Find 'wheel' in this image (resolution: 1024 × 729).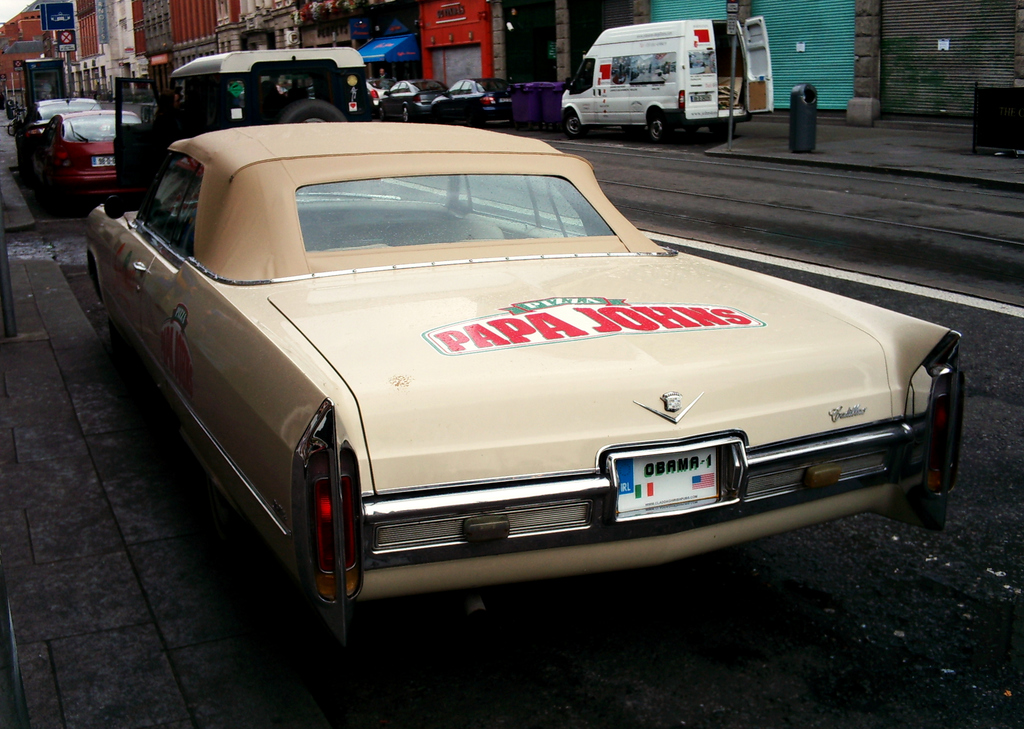
detection(378, 106, 385, 120).
